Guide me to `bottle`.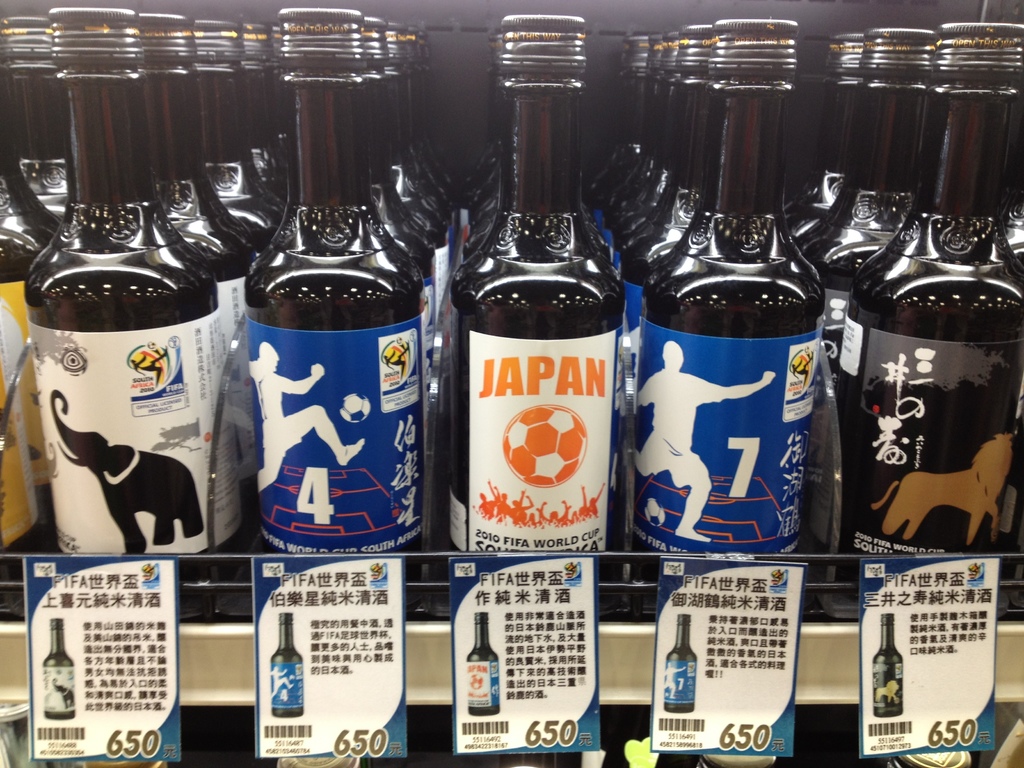
Guidance: detection(795, 80, 944, 381).
